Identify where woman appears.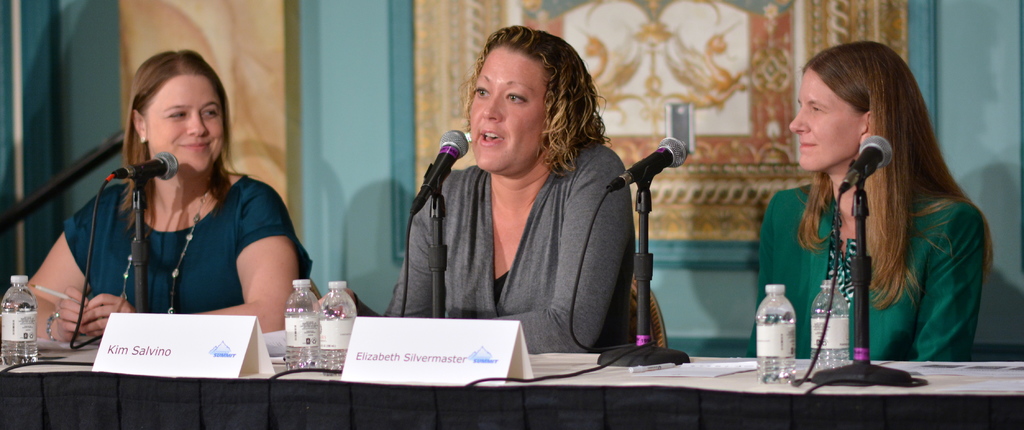
Appears at [381,15,630,362].
